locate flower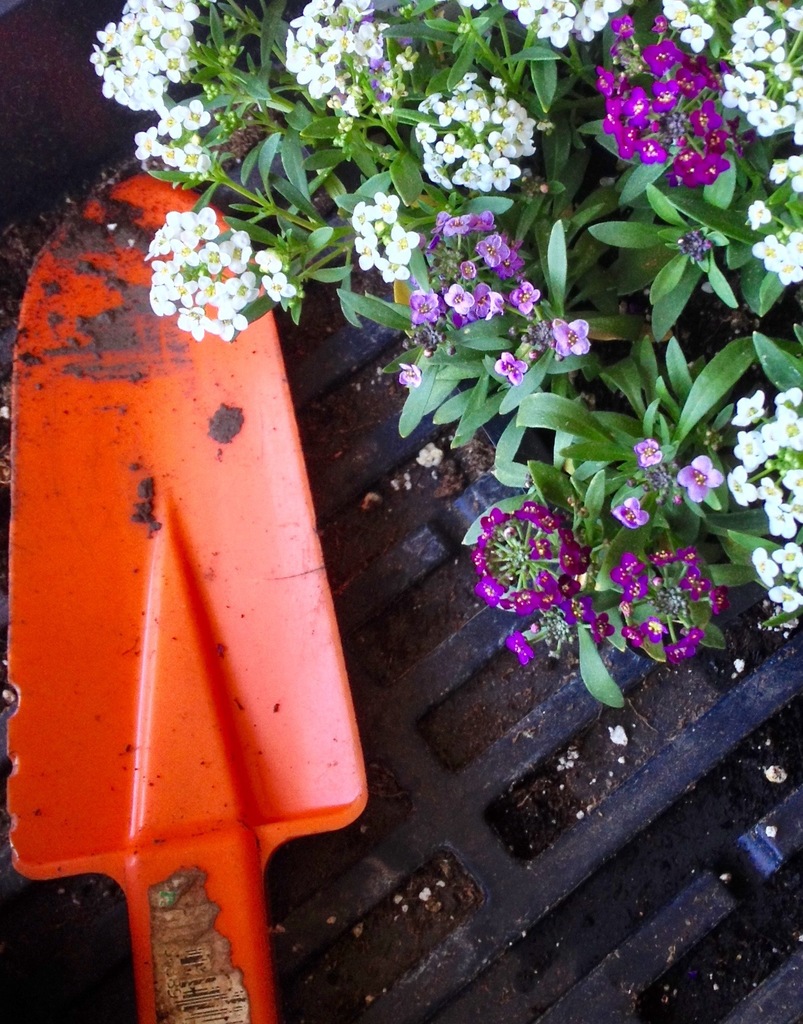
592 608 614 645
